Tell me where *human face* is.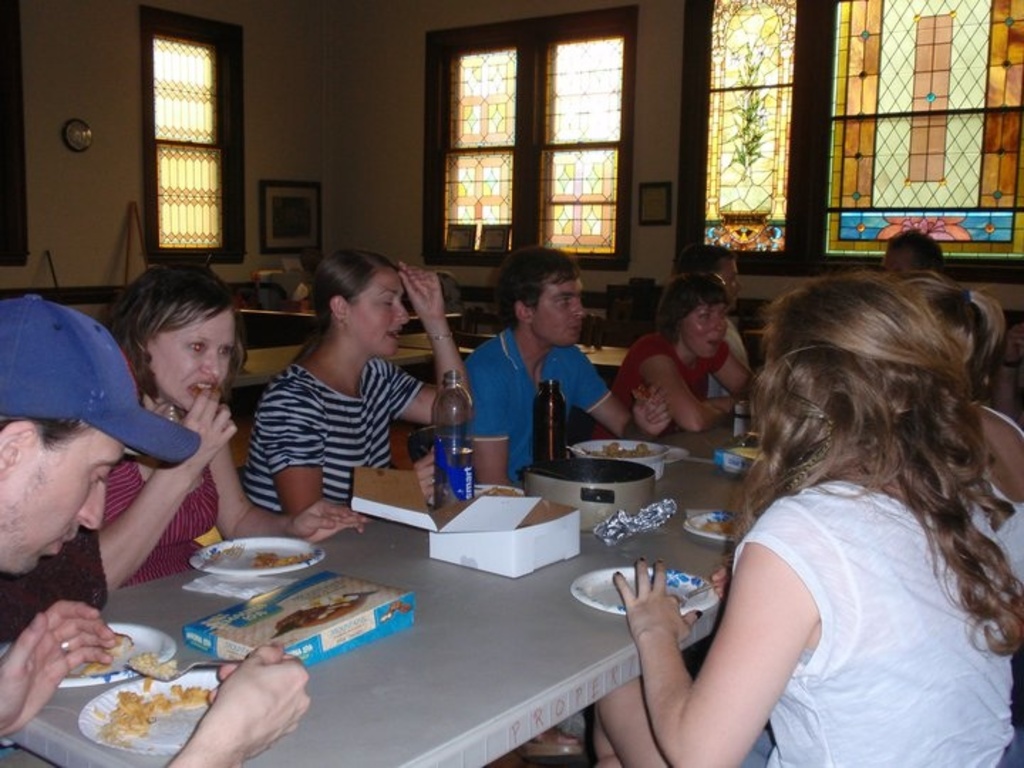
*human face* is at {"x1": 146, "y1": 306, "x2": 238, "y2": 418}.
